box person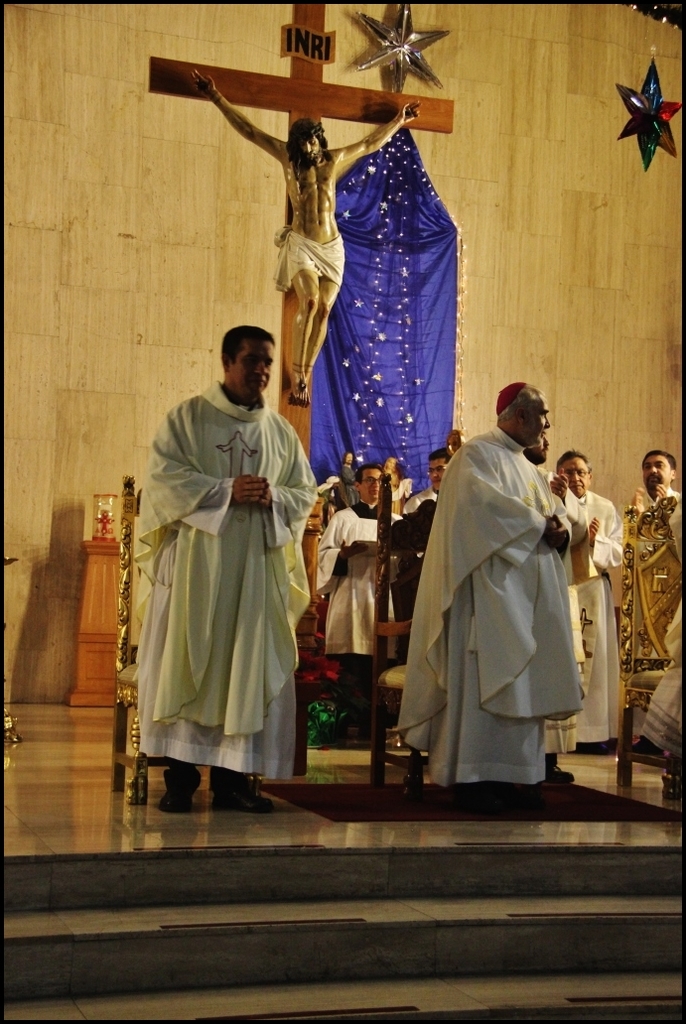
(x1=125, y1=295, x2=306, y2=830)
